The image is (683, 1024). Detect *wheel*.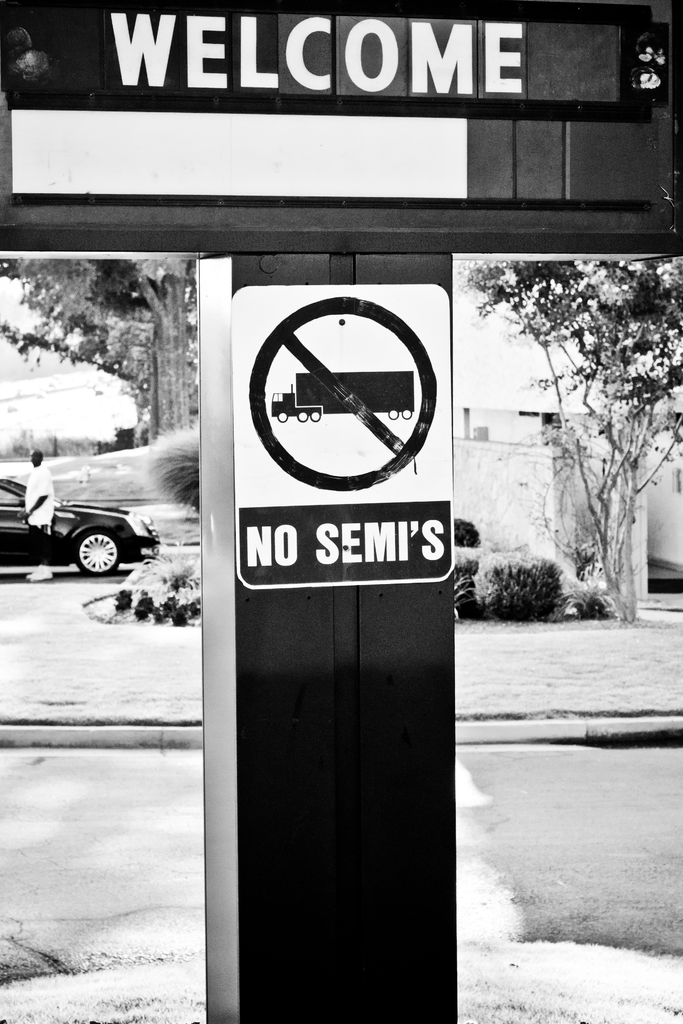
Detection: detection(66, 522, 120, 580).
